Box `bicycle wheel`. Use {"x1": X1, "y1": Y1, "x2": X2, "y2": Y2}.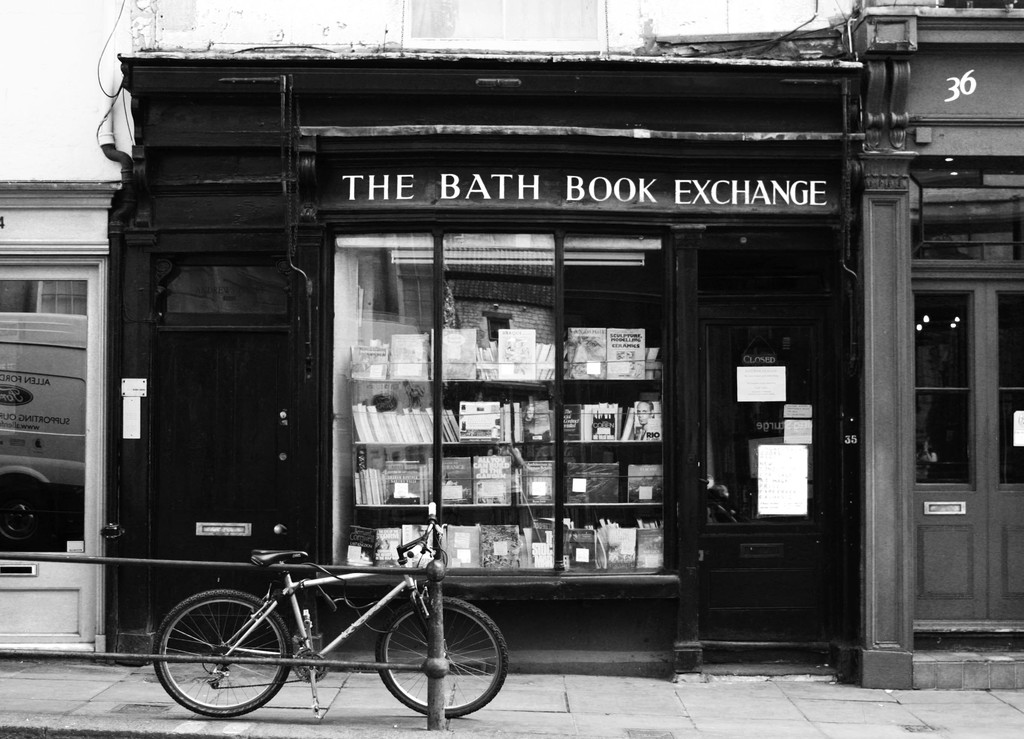
{"x1": 374, "y1": 596, "x2": 509, "y2": 719}.
